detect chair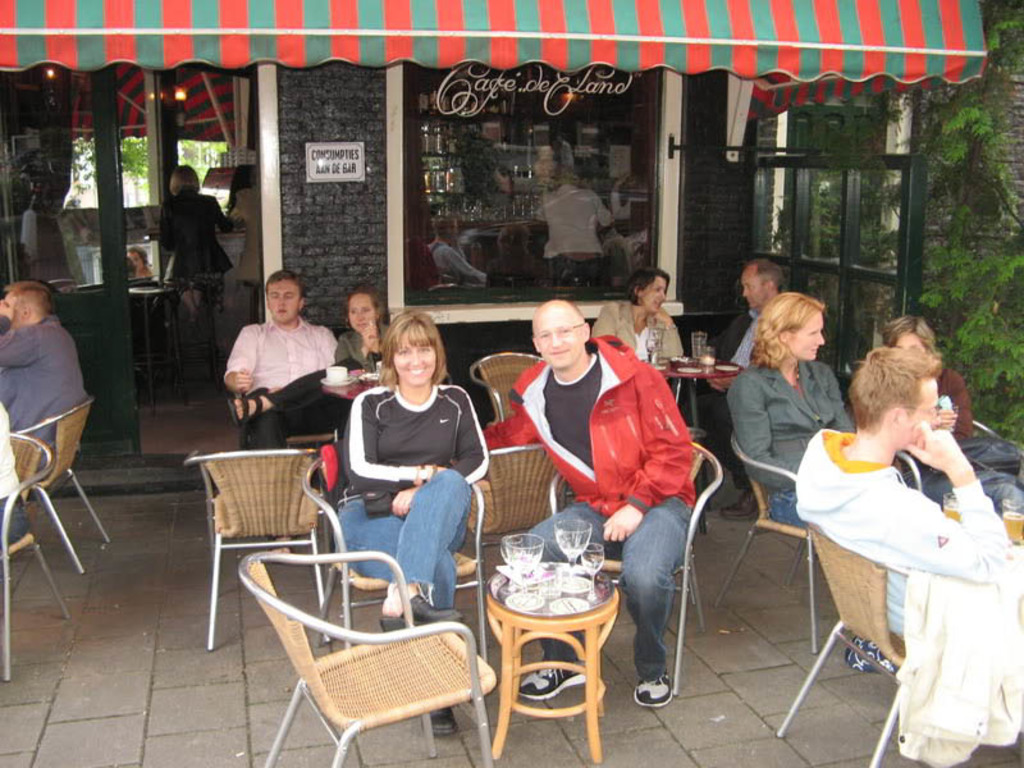
crop(183, 444, 342, 652)
